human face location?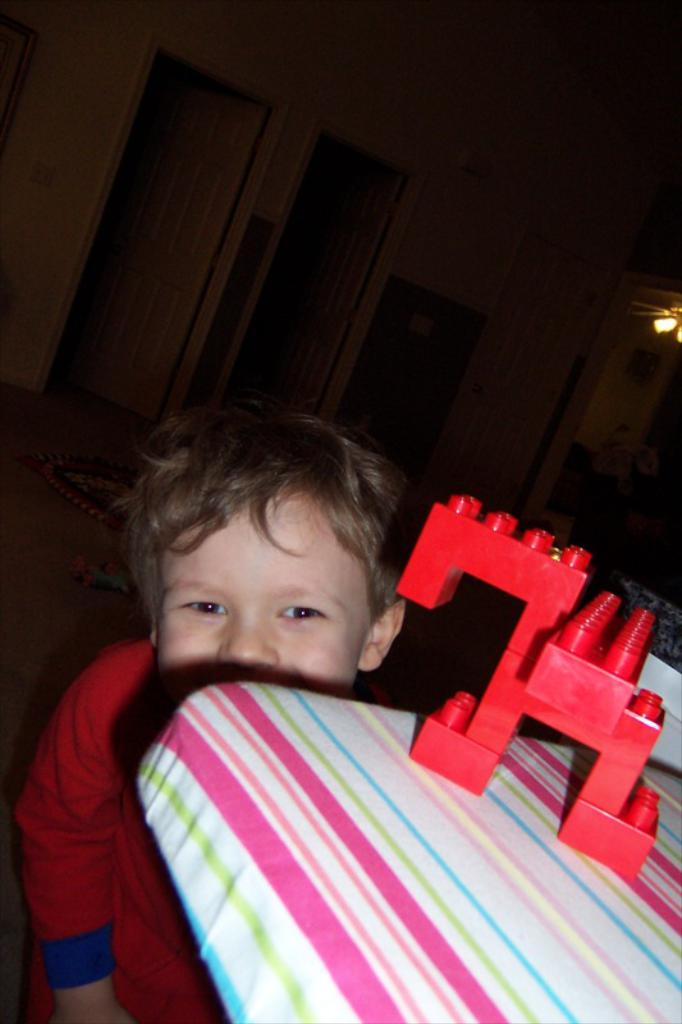
x1=154, y1=490, x2=358, y2=705
